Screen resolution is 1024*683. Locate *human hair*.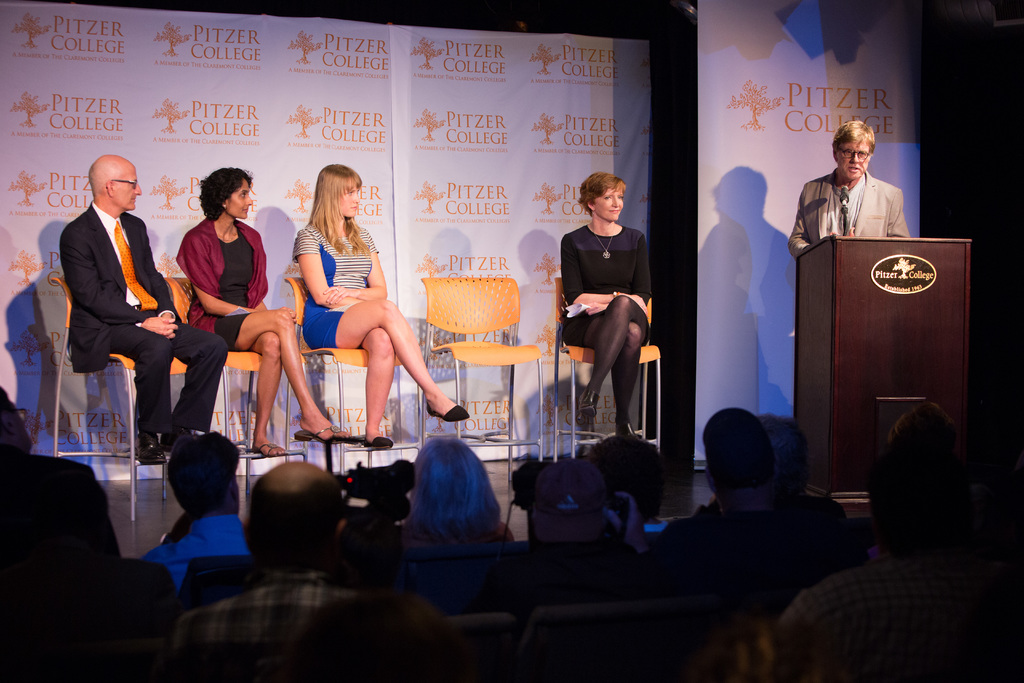
591 436 659 522.
